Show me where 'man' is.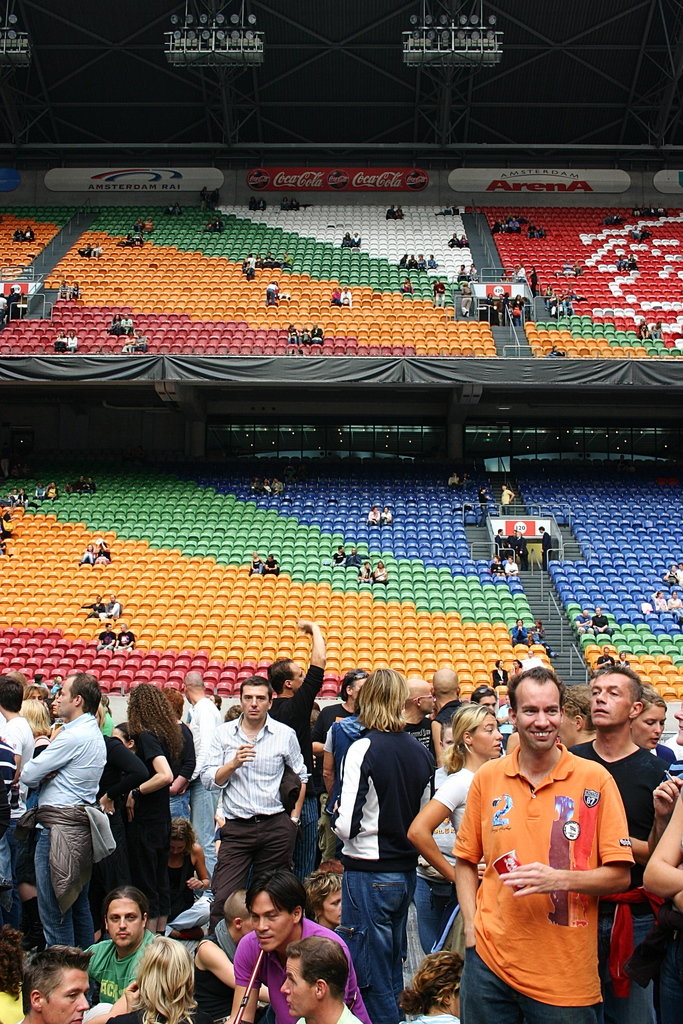
'man' is at <region>99, 592, 122, 621</region>.
